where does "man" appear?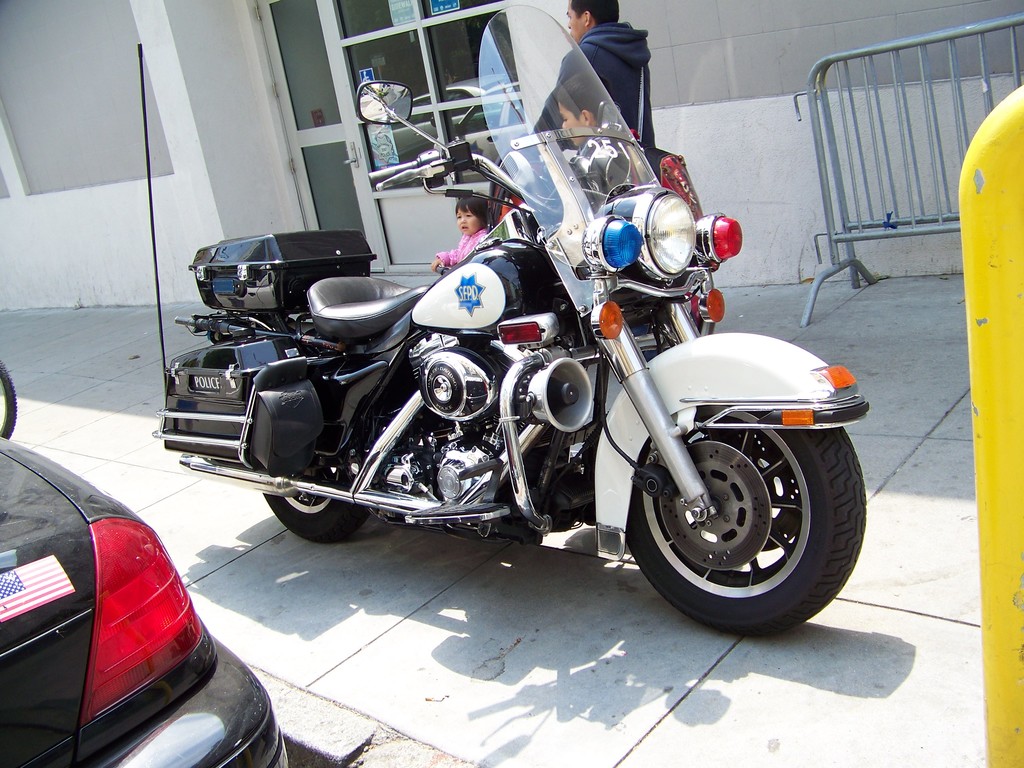
Appears at (508,15,676,168).
